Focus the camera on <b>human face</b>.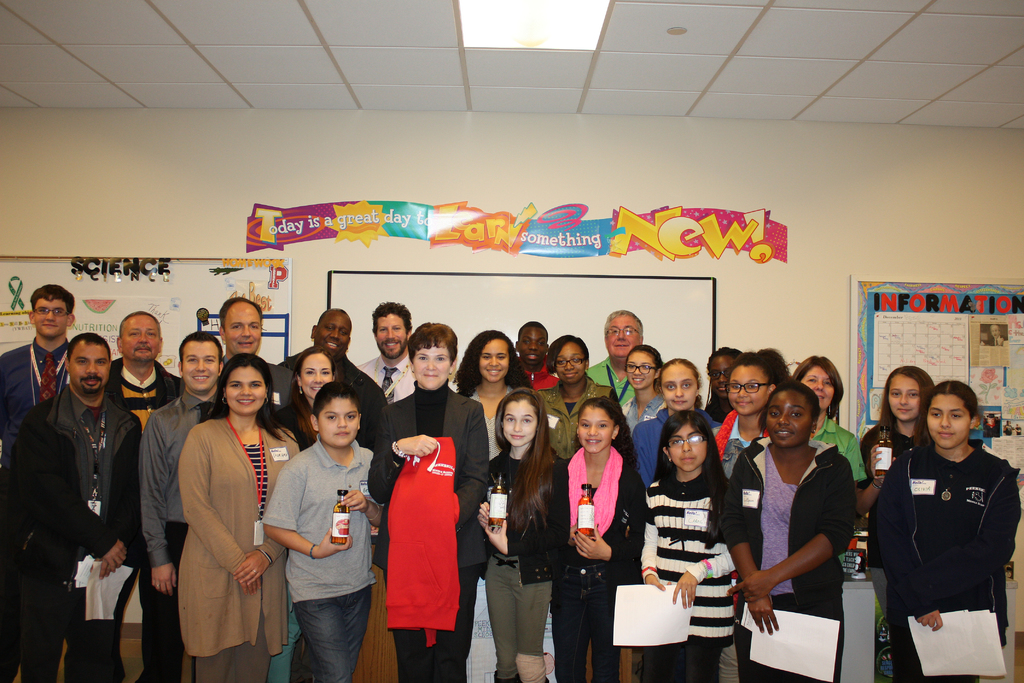
Focus region: (x1=33, y1=298, x2=69, y2=335).
